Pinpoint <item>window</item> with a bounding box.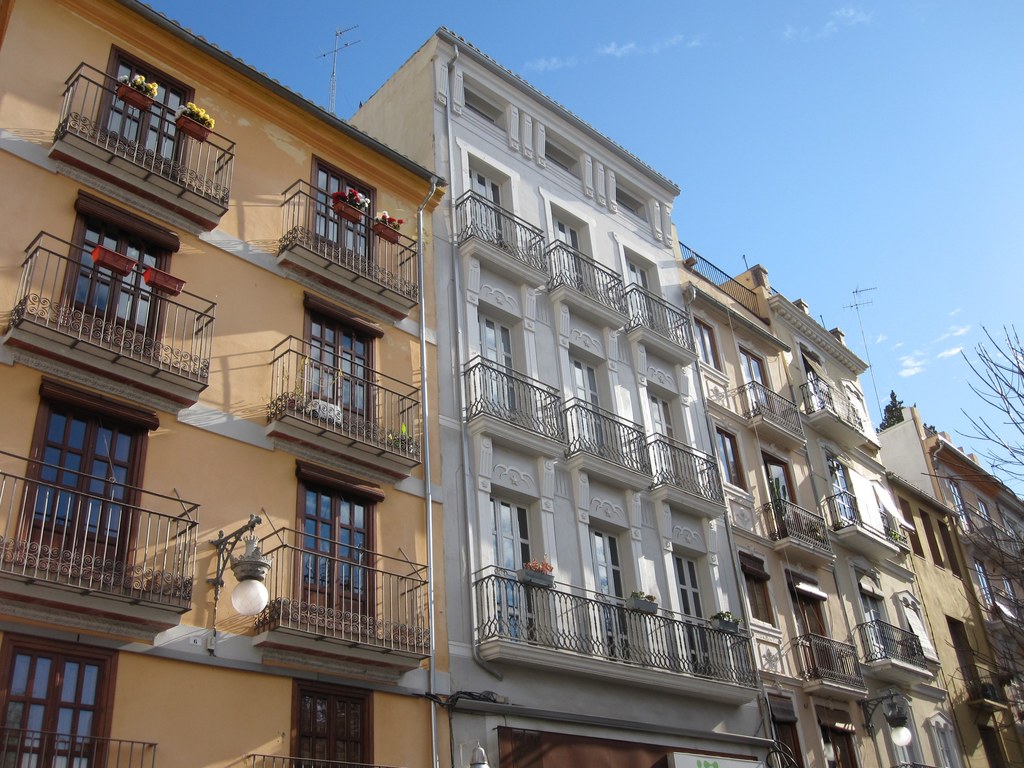
x1=595 y1=530 x2=623 y2=668.
